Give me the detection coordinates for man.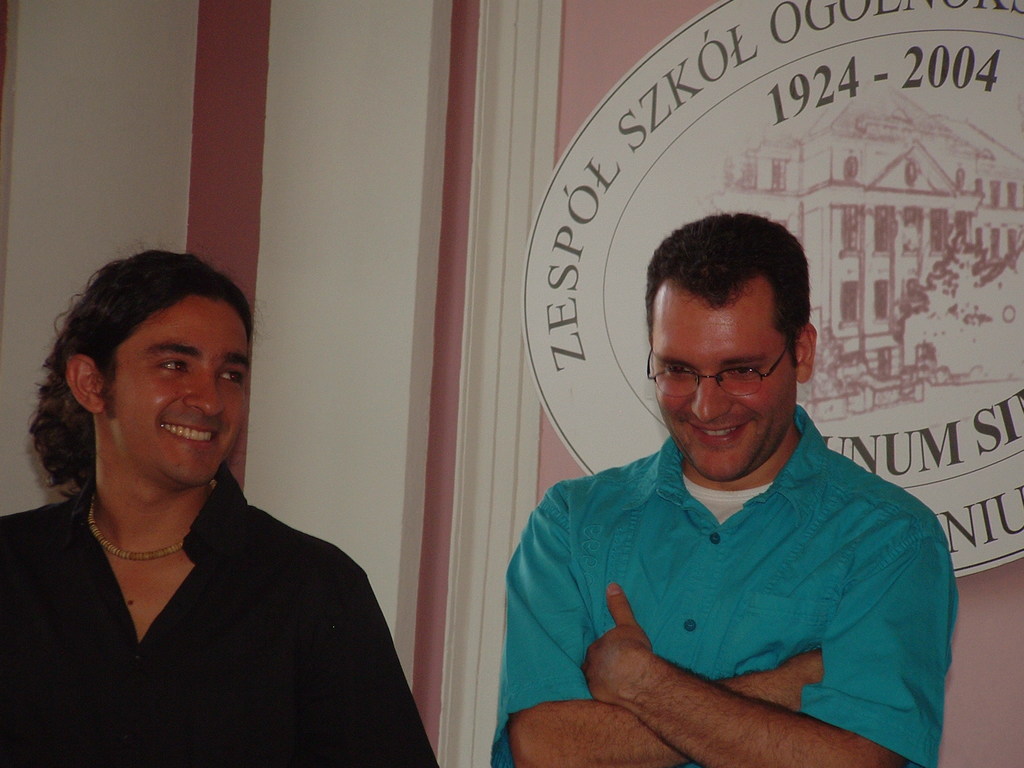
(0,236,442,767).
